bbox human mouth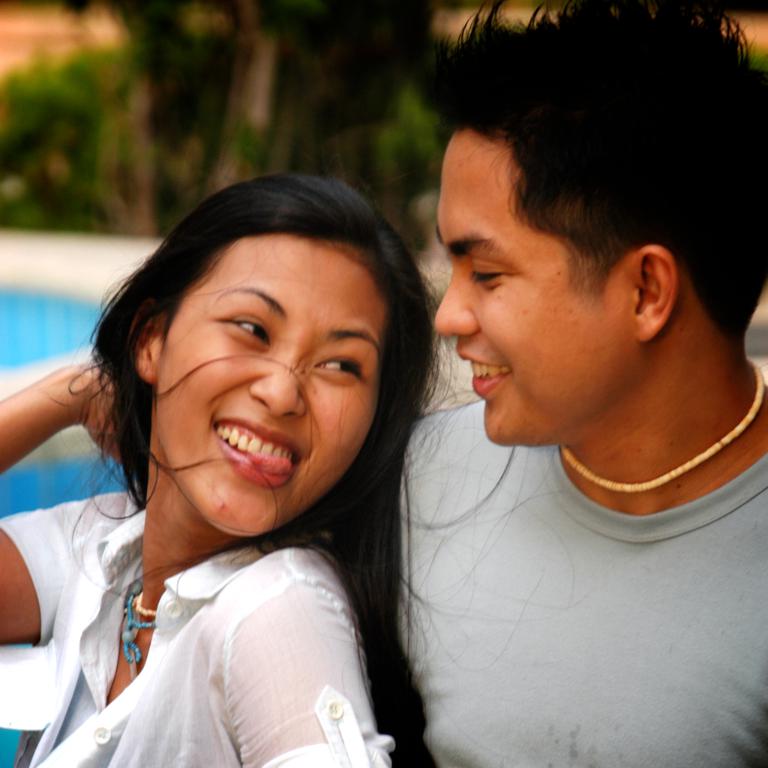
crop(476, 360, 510, 407)
